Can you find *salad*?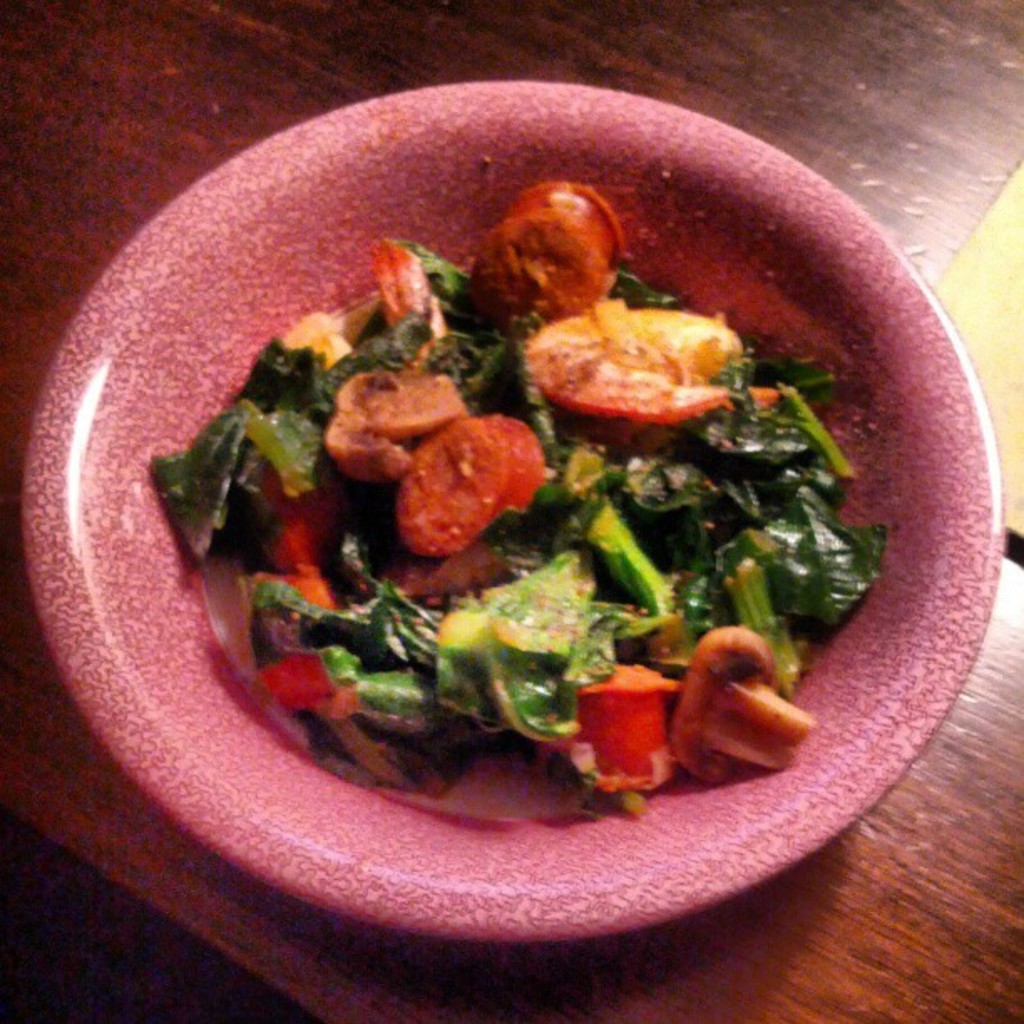
Yes, bounding box: Rect(157, 176, 880, 818).
